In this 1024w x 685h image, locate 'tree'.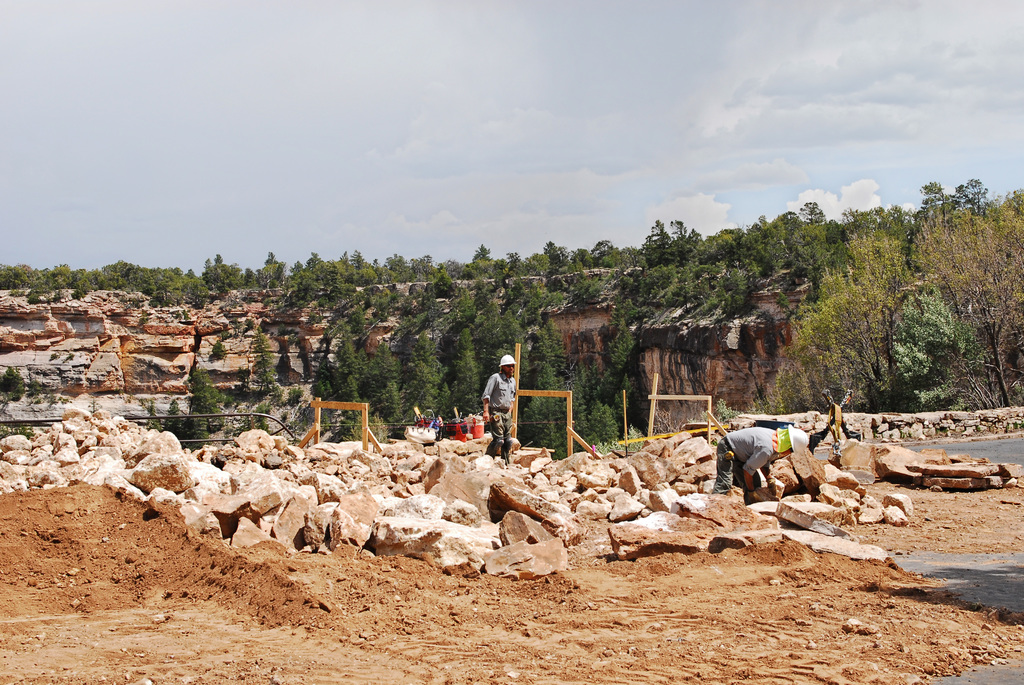
Bounding box: 443, 324, 477, 428.
